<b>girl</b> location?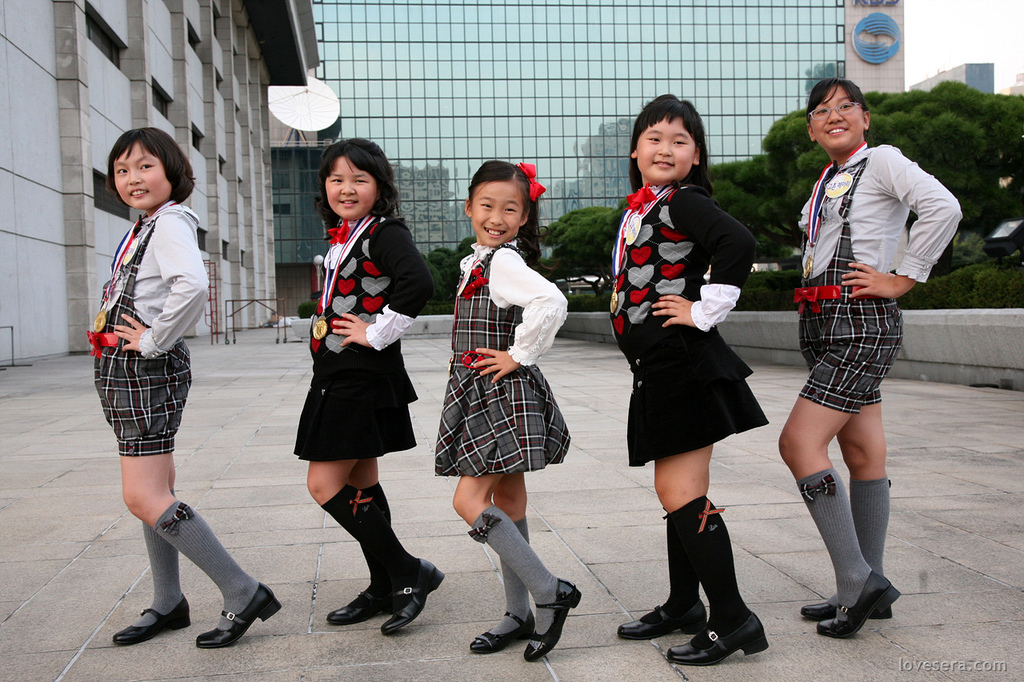
bbox=[291, 139, 446, 632]
